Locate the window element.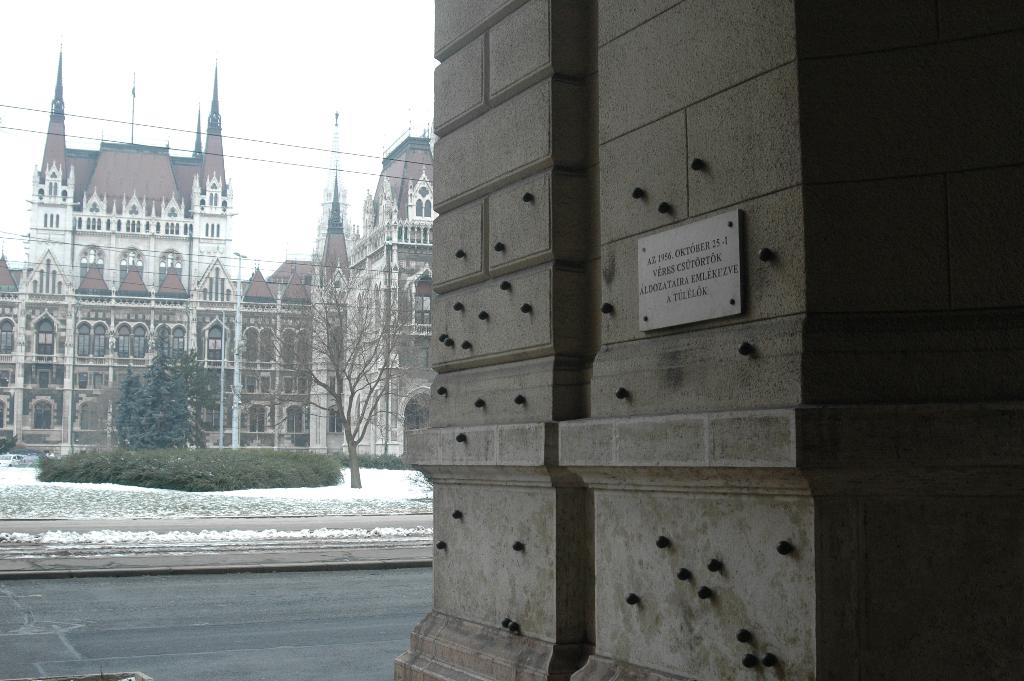
Element bbox: crop(242, 368, 277, 398).
